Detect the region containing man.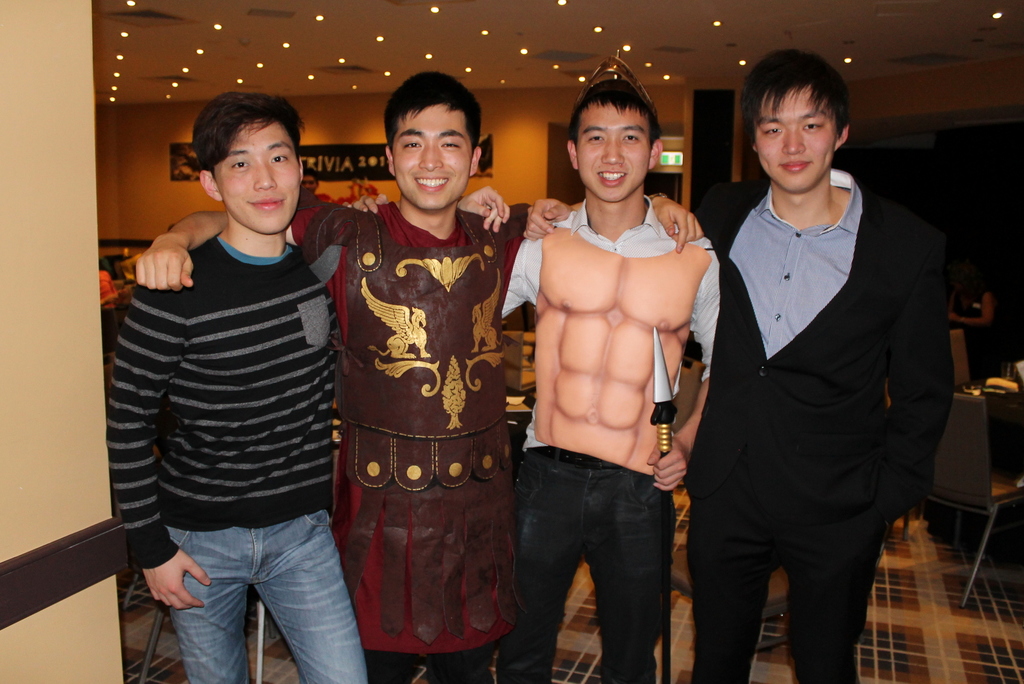
locate(106, 96, 512, 683).
